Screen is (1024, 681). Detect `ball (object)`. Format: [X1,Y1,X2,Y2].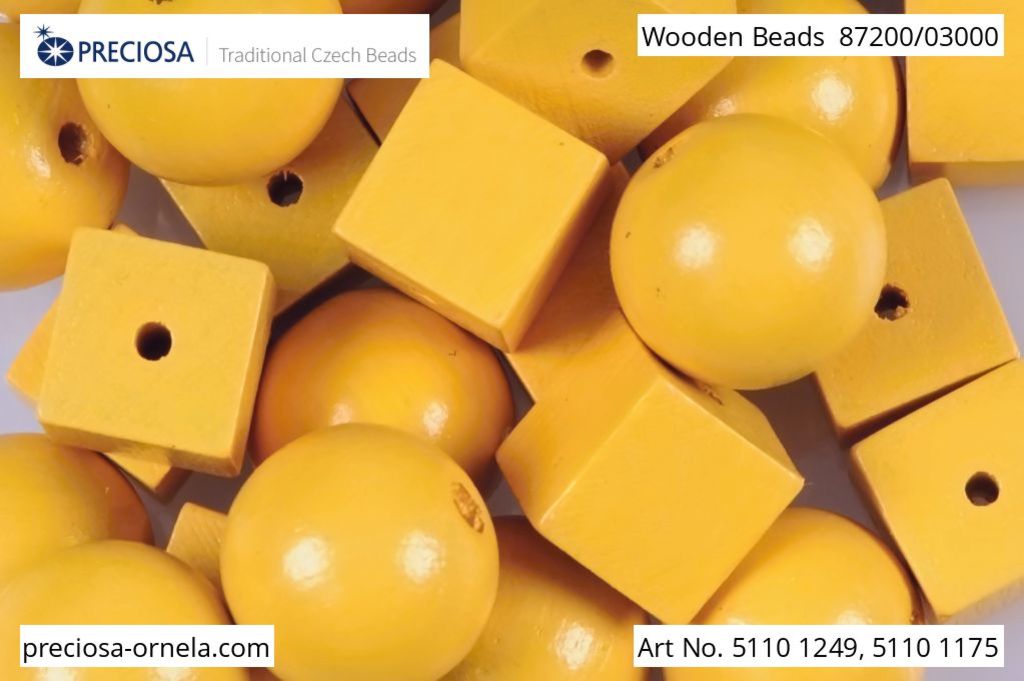
[644,0,903,193].
